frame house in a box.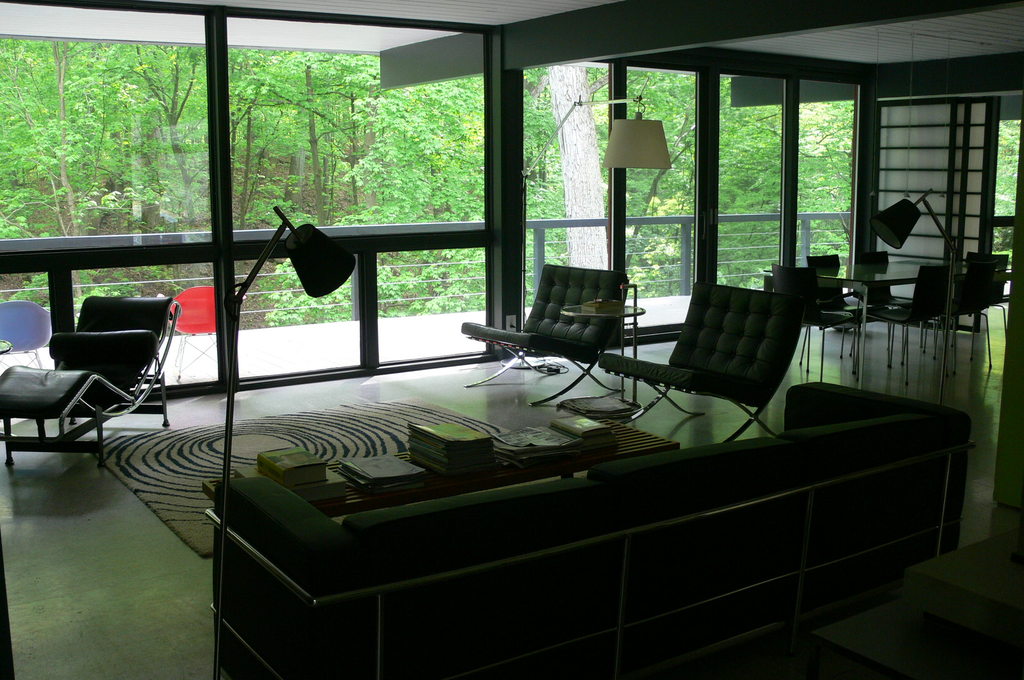
(left=0, top=0, right=1023, bottom=679).
